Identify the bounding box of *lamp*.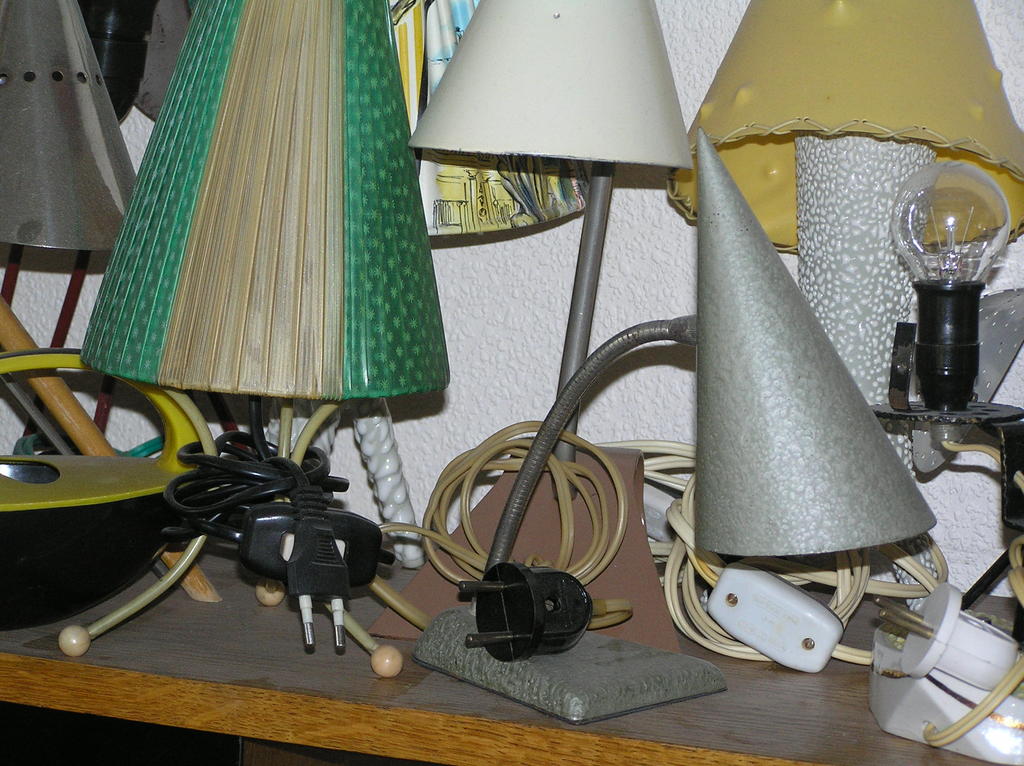
[0,0,223,605].
